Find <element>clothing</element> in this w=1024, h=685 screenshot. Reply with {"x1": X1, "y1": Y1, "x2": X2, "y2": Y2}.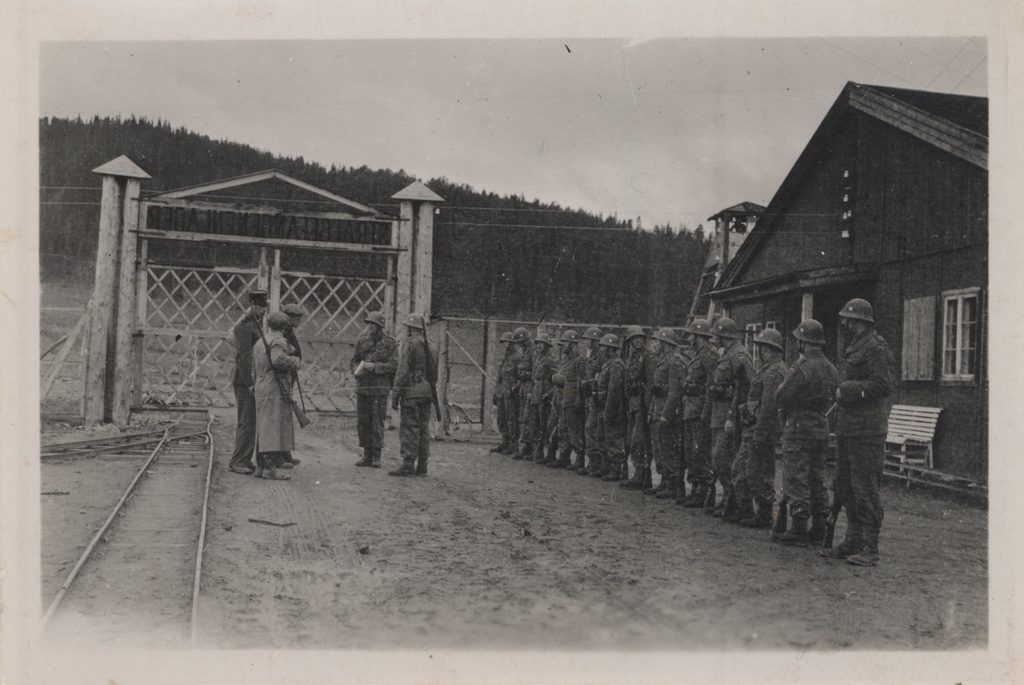
{"x1": 769, "y1": 351, "x2": 840, "y2": 509}.
